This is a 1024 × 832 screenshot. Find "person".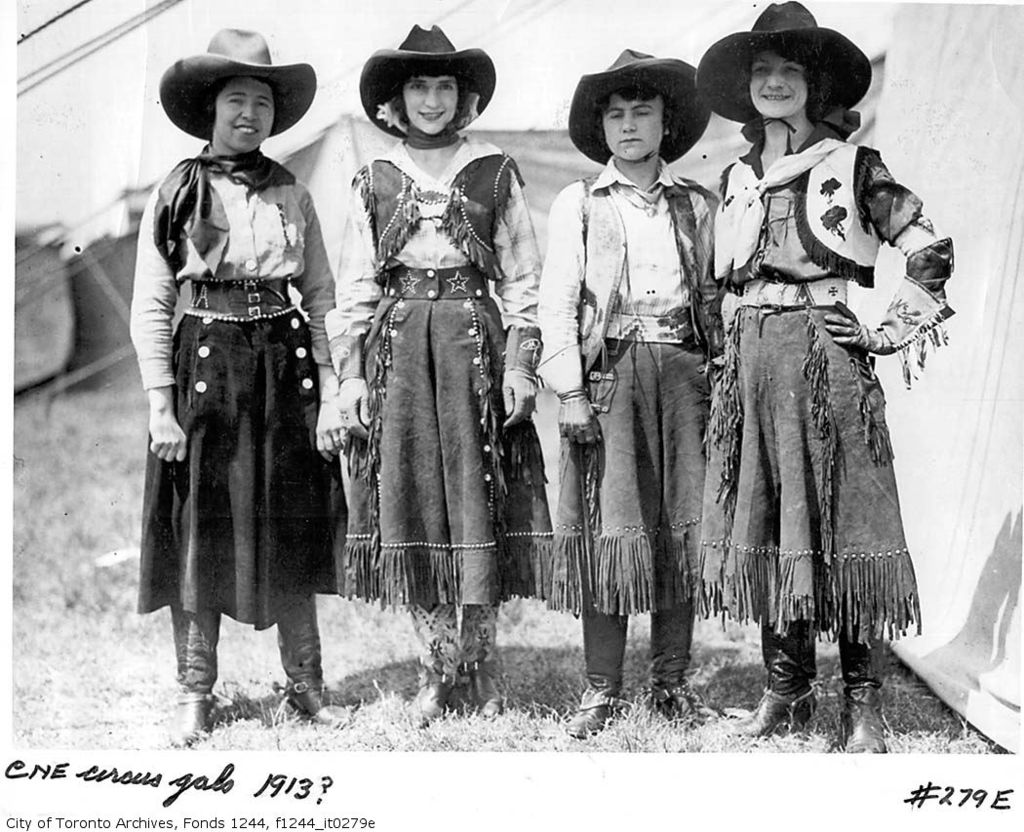
Bounding box: <bbox>543, 46, 716, 742</bbox>.
